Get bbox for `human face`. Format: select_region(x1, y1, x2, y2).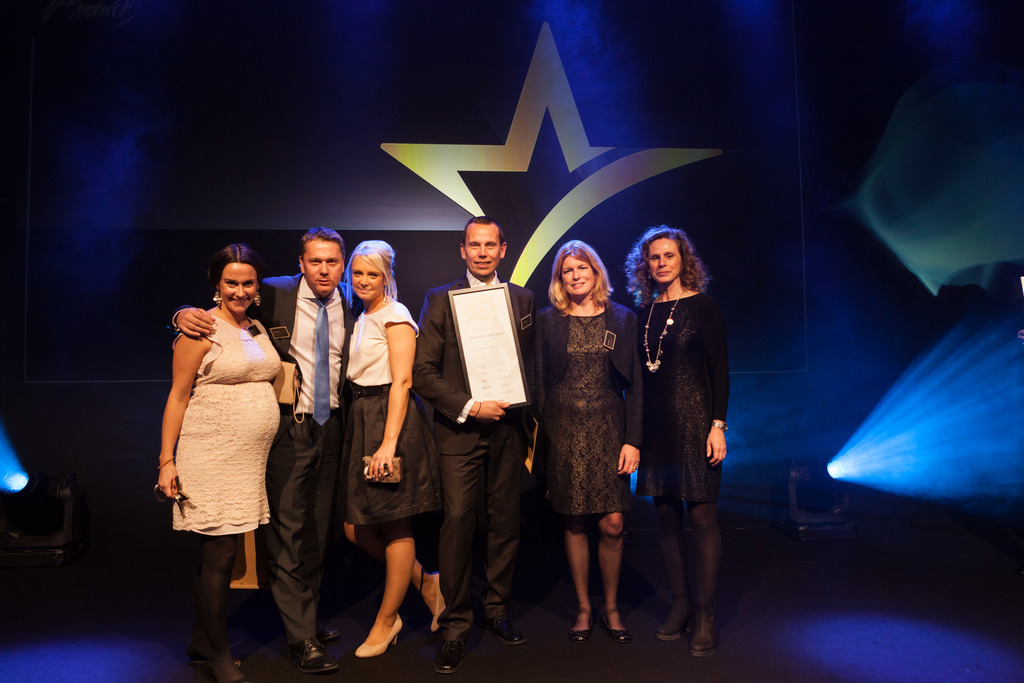
select_region(351, 256, 384, 297).
